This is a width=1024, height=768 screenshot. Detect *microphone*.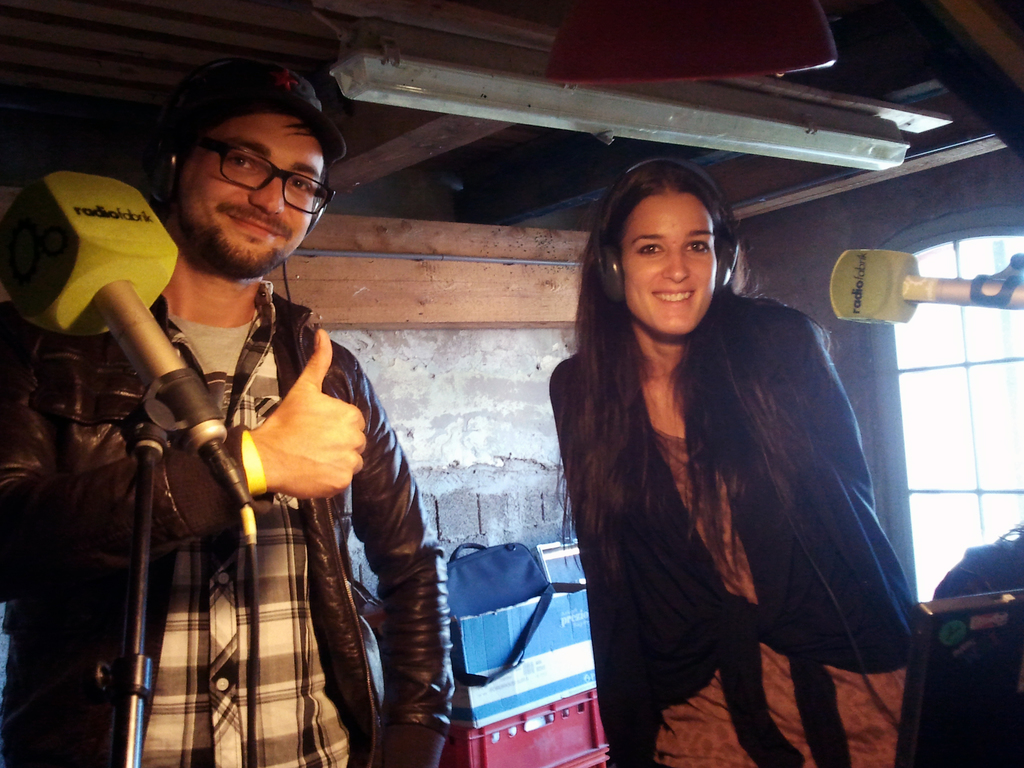
(0,167,257,508).
